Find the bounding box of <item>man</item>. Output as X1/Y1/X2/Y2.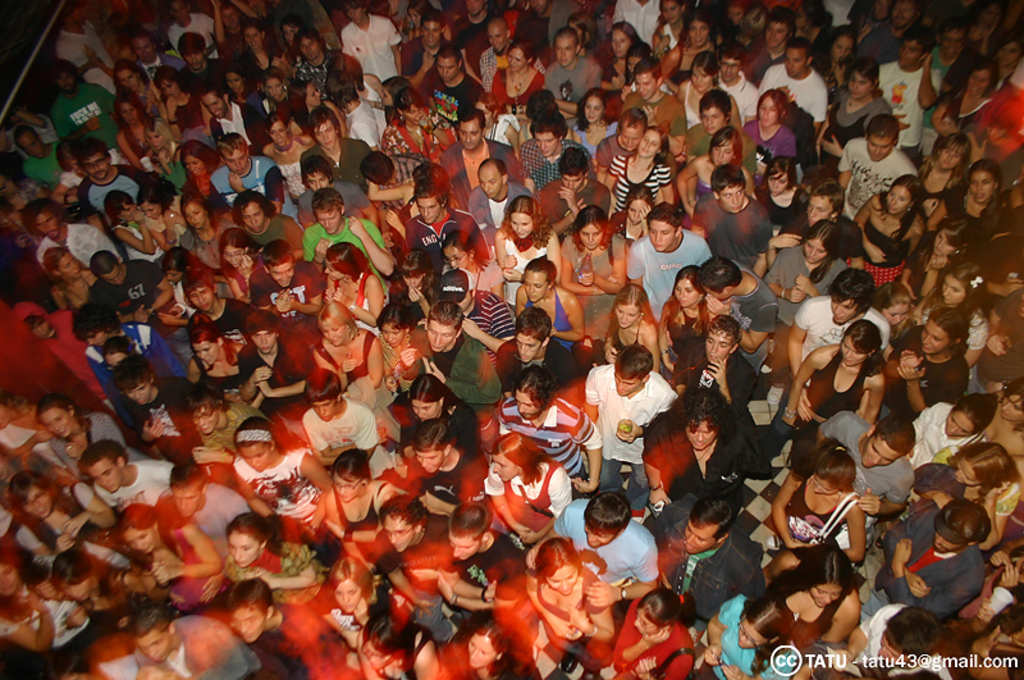
744/9/795/78.
